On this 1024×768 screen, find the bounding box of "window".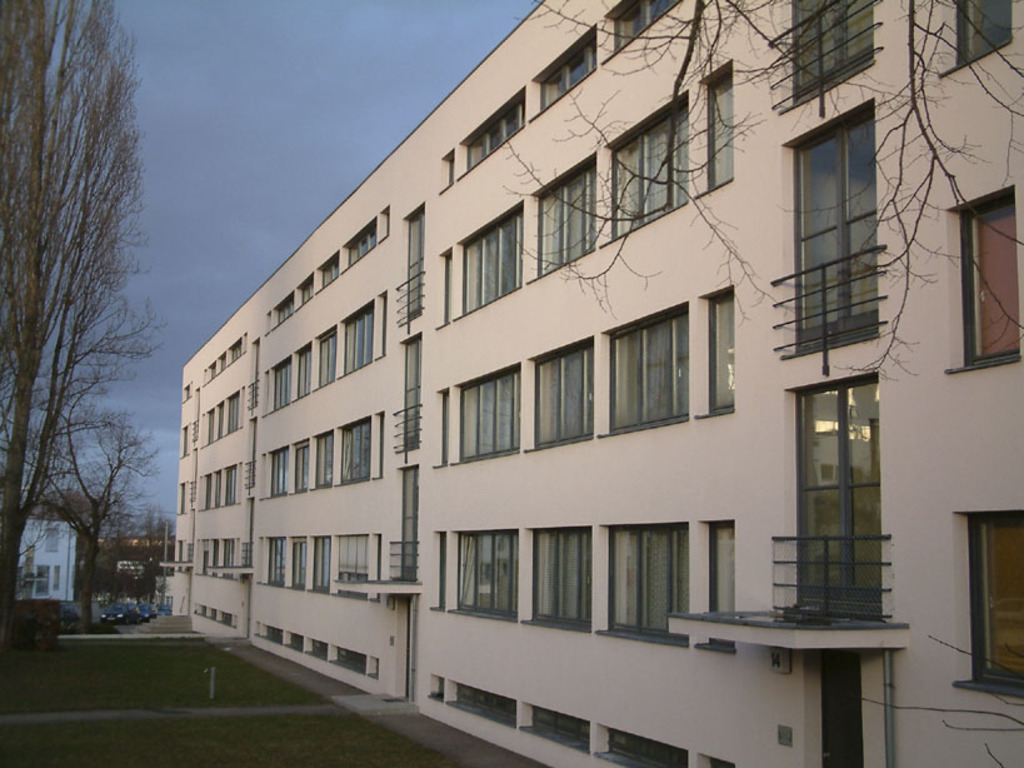
Bounding box: [left=703, top=523, right=745, bottom=662].
